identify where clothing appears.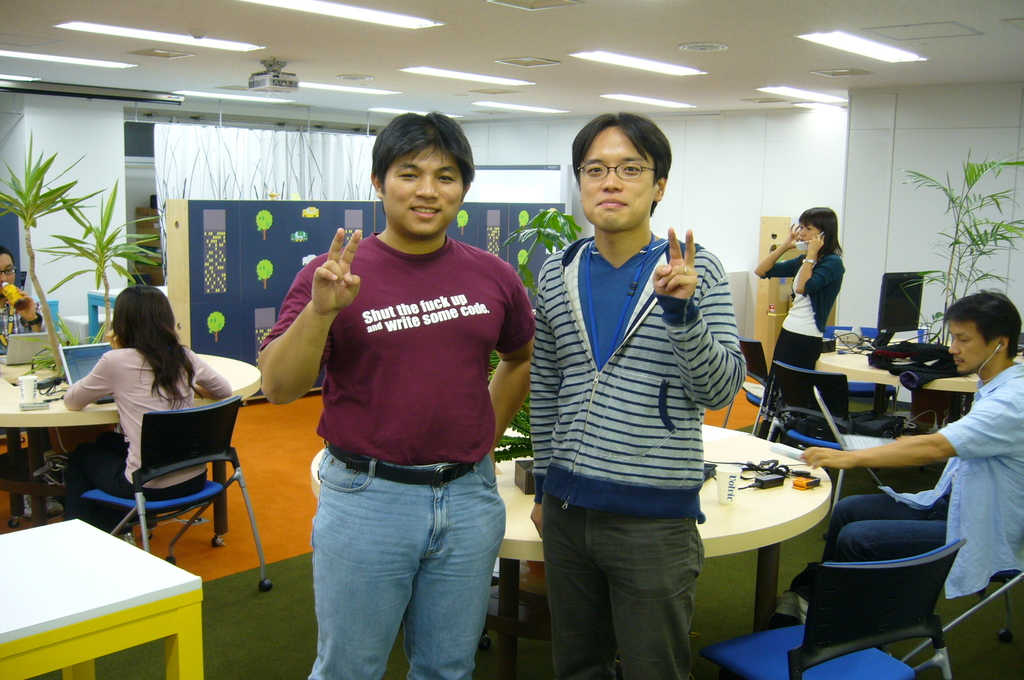
Appears at bbox=[522, 232, 749, 522].
